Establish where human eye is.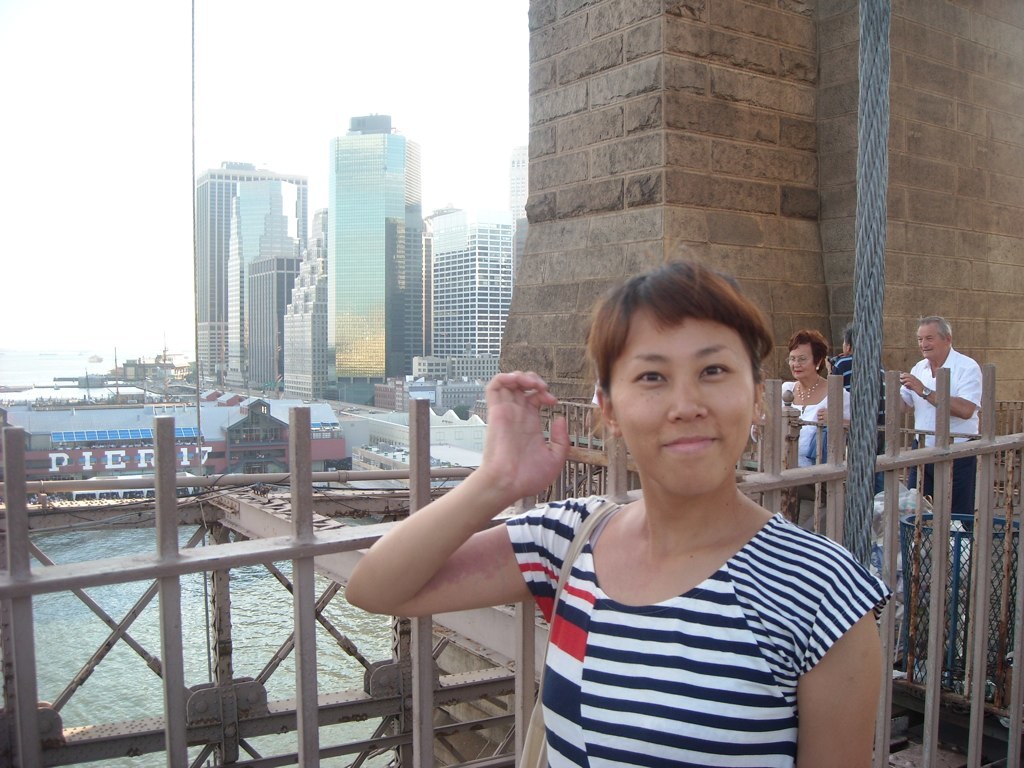
Established at select_region(917, 336, 923, 341).
